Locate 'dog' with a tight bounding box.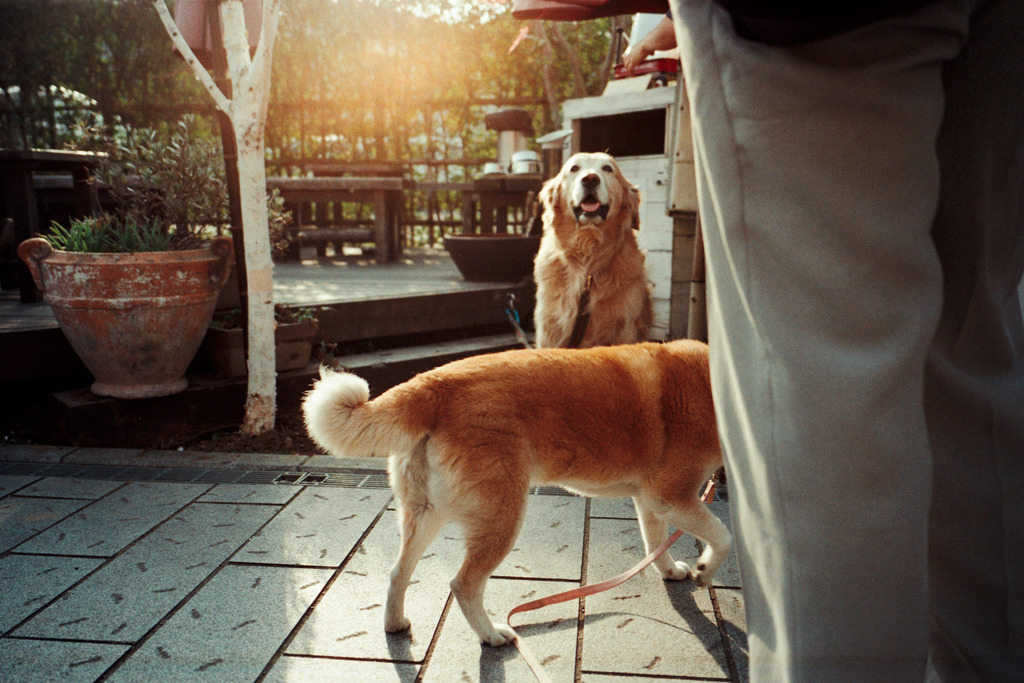
{"left": 301, "top": 342, "right": 734, "bottom": 652}.
